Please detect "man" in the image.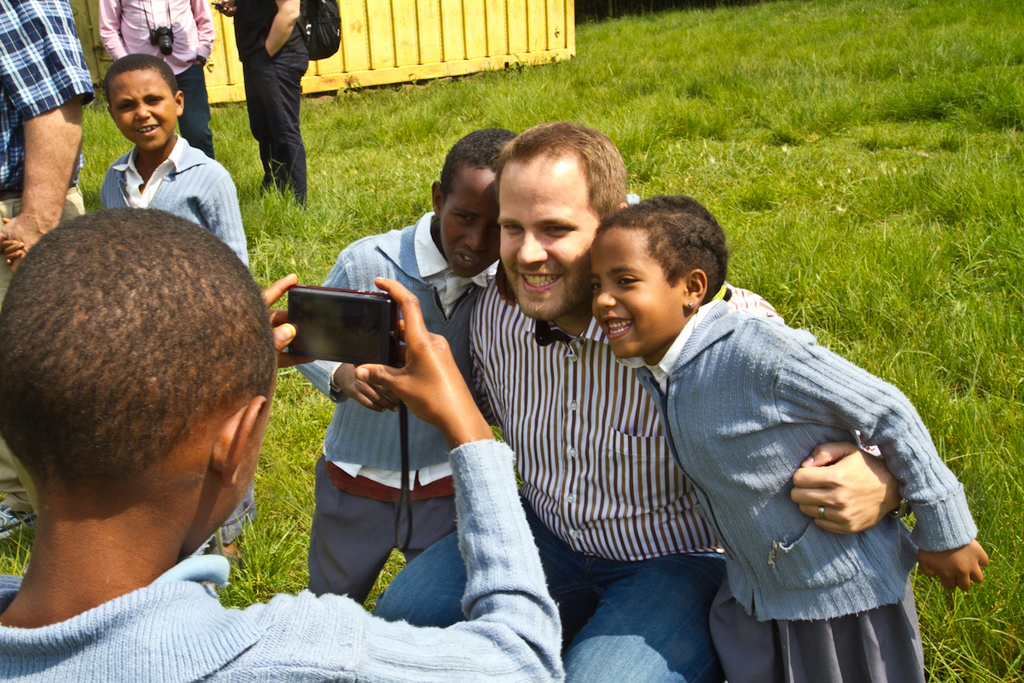
pyautogui.locateOnScreen(210, 0, 314, 202).
